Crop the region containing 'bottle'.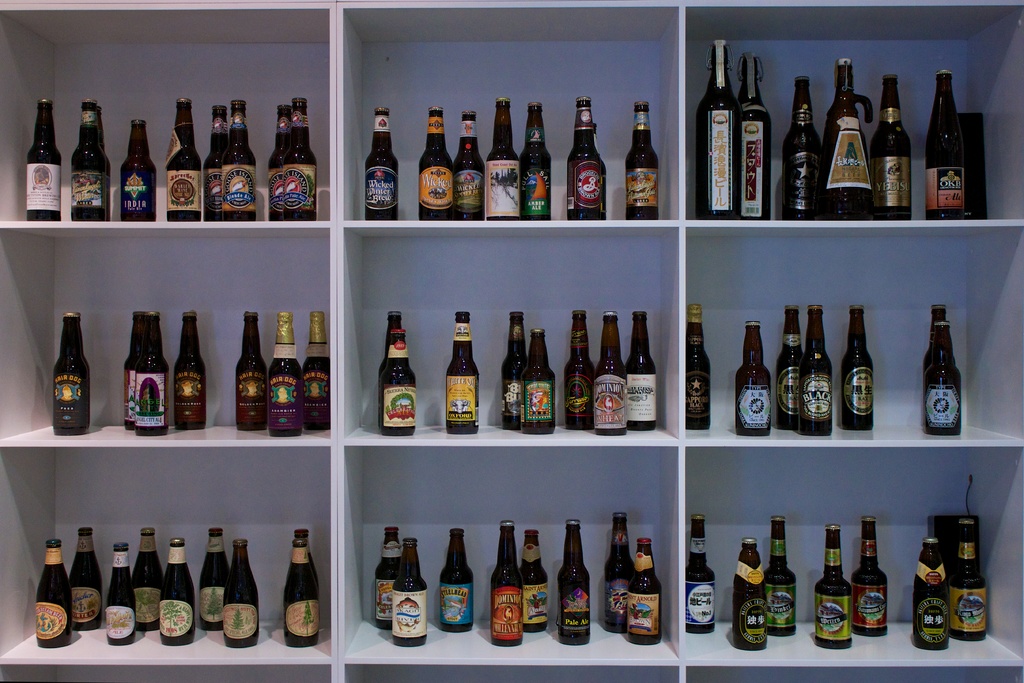
Crop region: select_region(801, 302, 833, 436).
